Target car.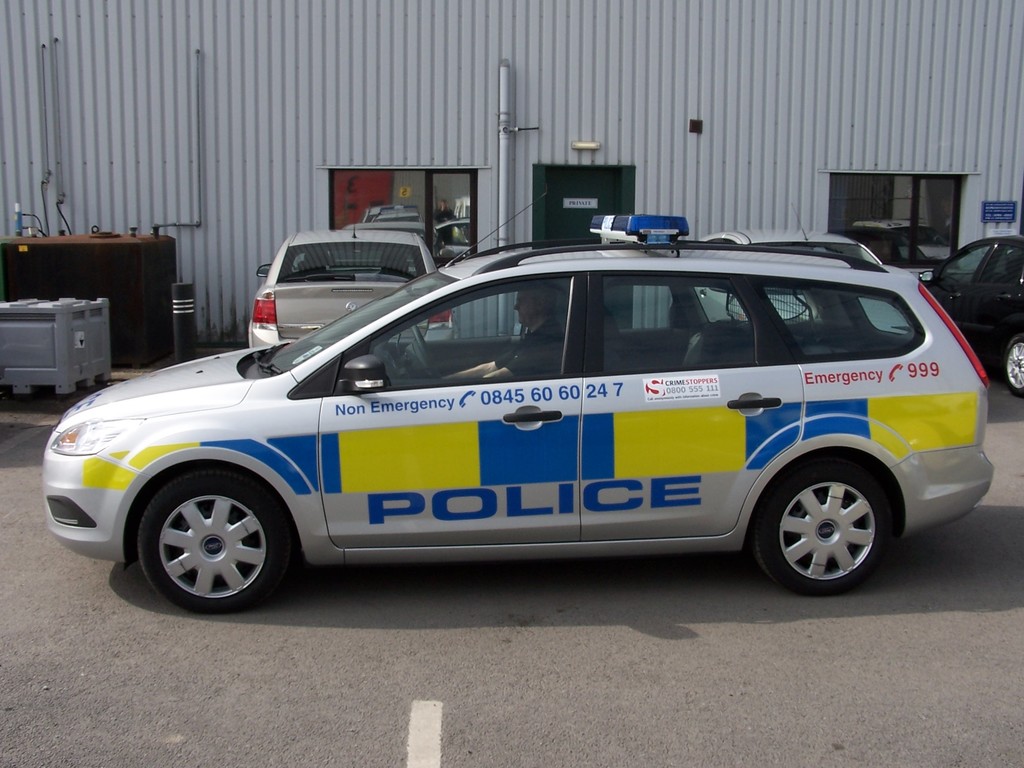
Target region: (666, 230, 908, 335).
